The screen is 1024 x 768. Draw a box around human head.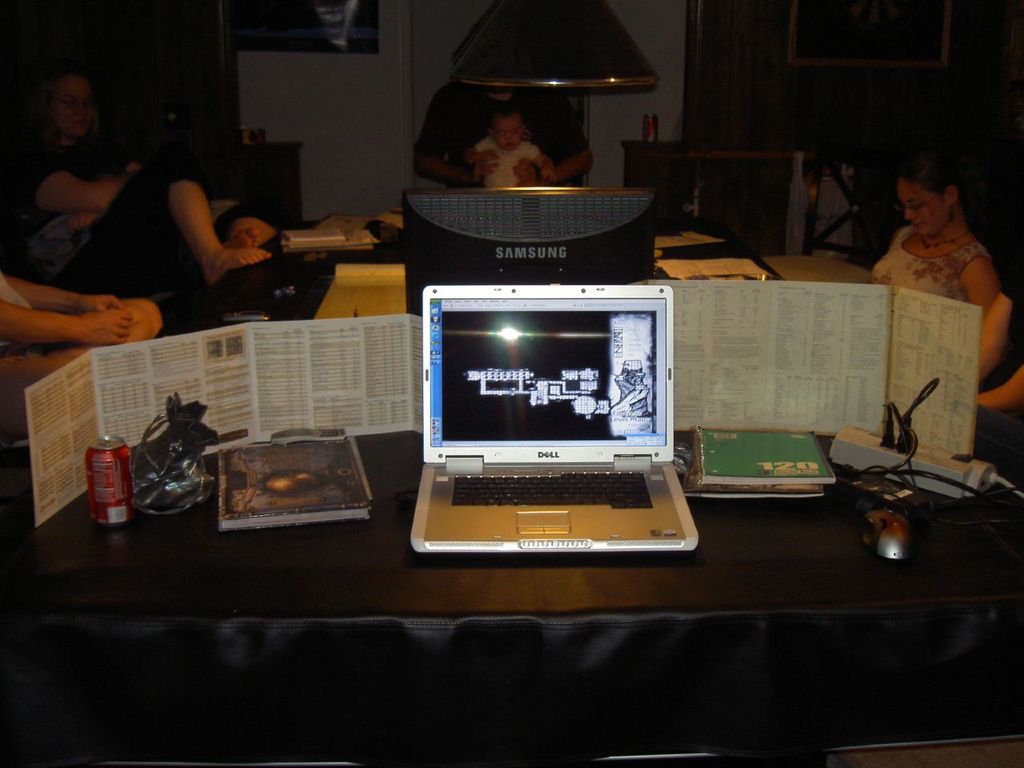
(487, 111, 527, 153).
